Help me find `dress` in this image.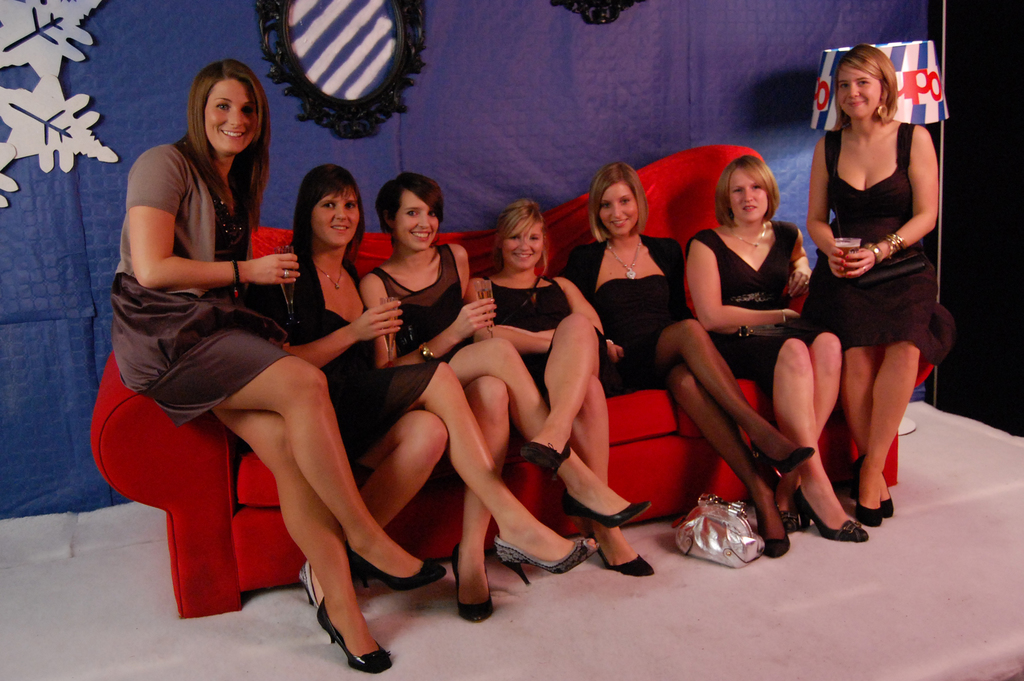
Found it: box(801, 120, 952, 369).
